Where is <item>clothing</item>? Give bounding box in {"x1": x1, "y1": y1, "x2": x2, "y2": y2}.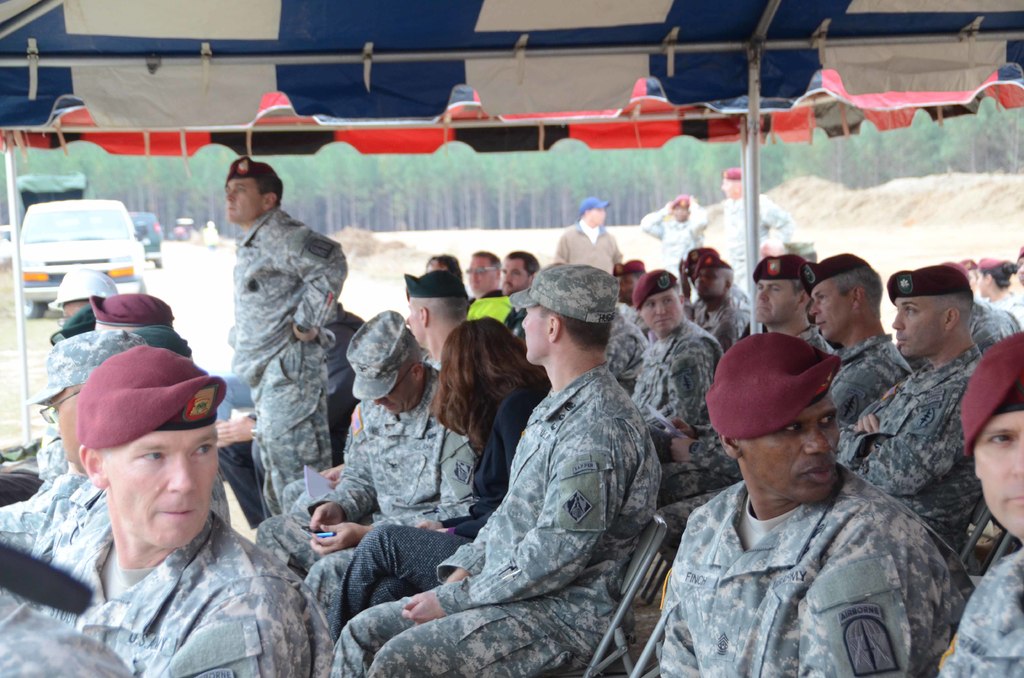
{"x1": 650, "y1": 398, "x2": 963, "y2": 675}.
